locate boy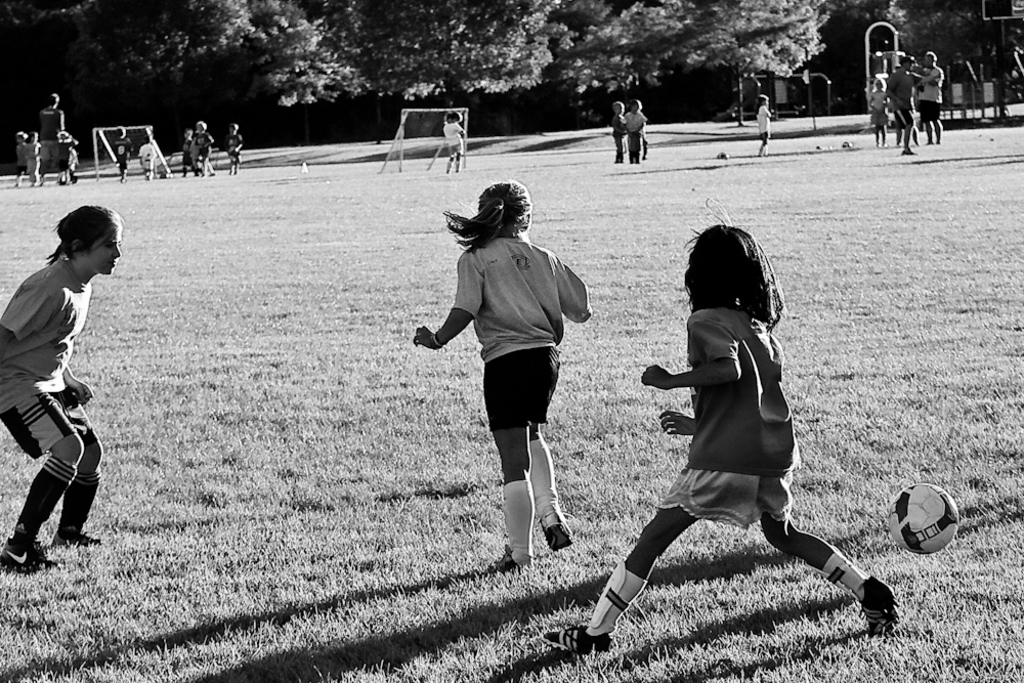
<region>112, 126, 132, 182</region>
